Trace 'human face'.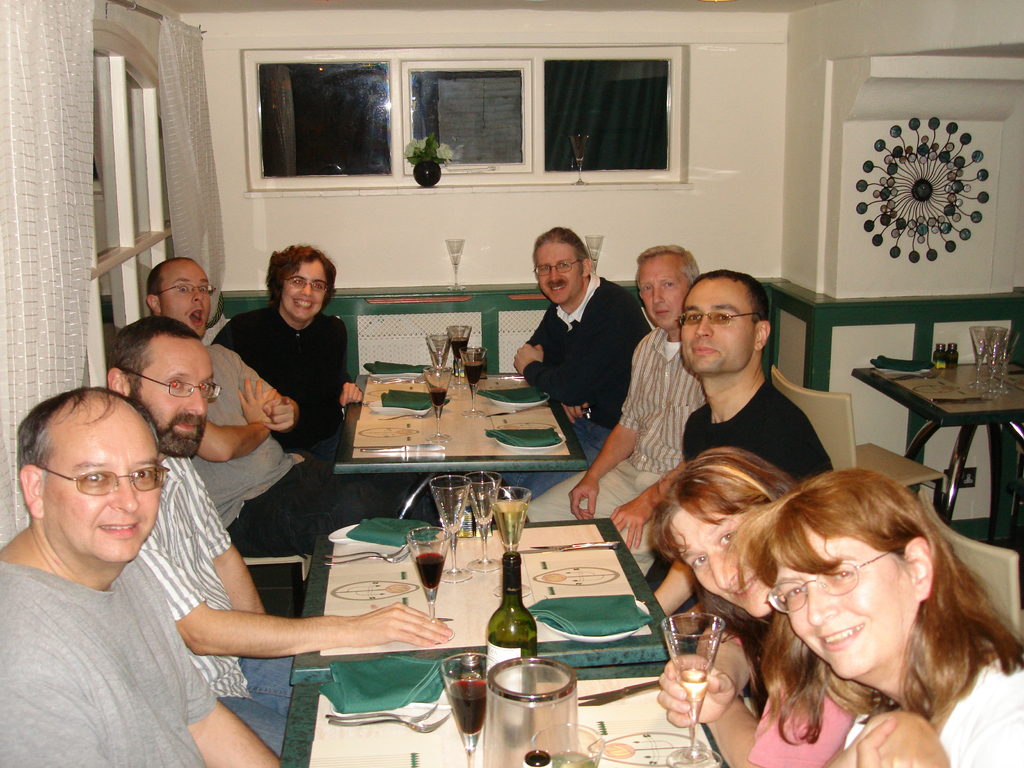
Traced to bbox=[678, 283, 753, 372].
